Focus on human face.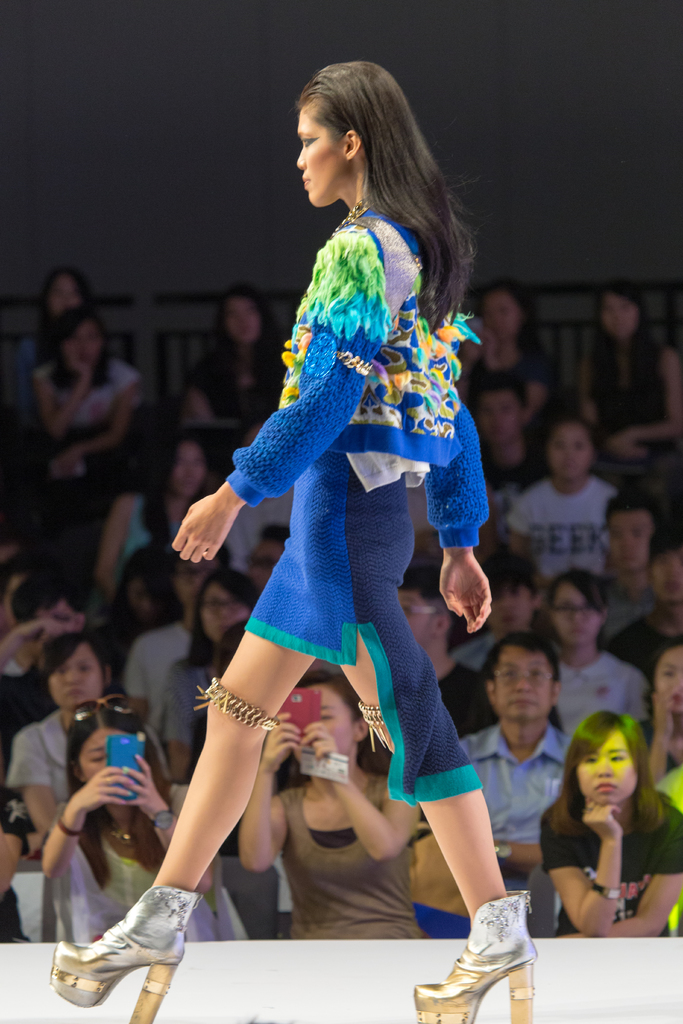
Focused at l=610, t=510, r=655, b=575.
